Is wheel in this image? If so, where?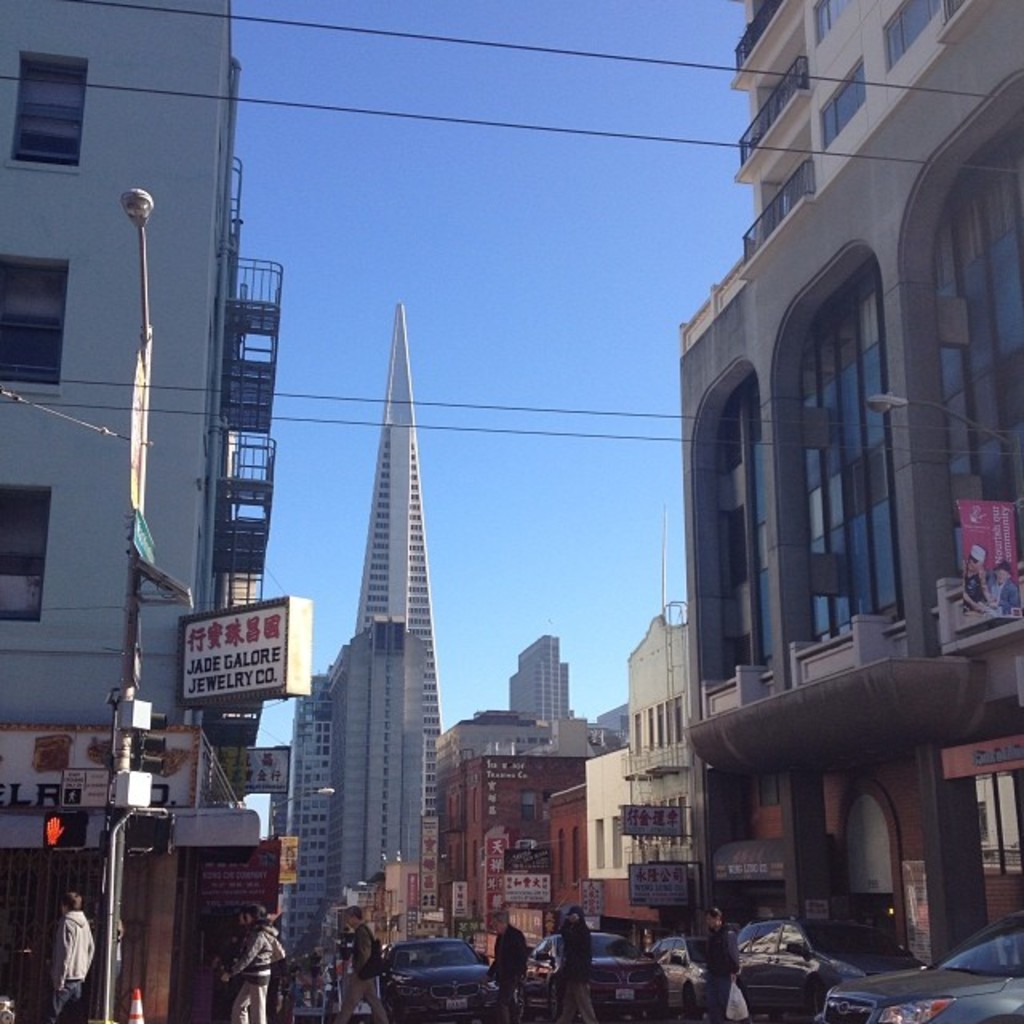
Yes, at 493/1005/501/1022.
